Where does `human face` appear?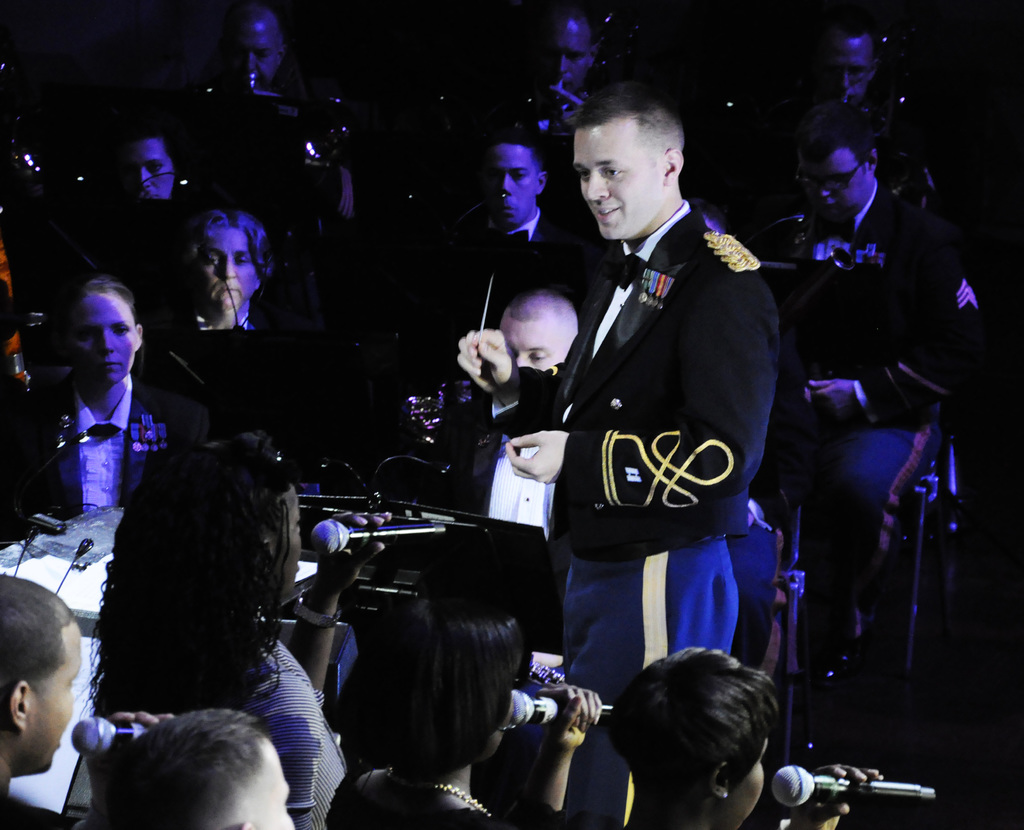
Appears at crop(488, 143, 538, 226).
